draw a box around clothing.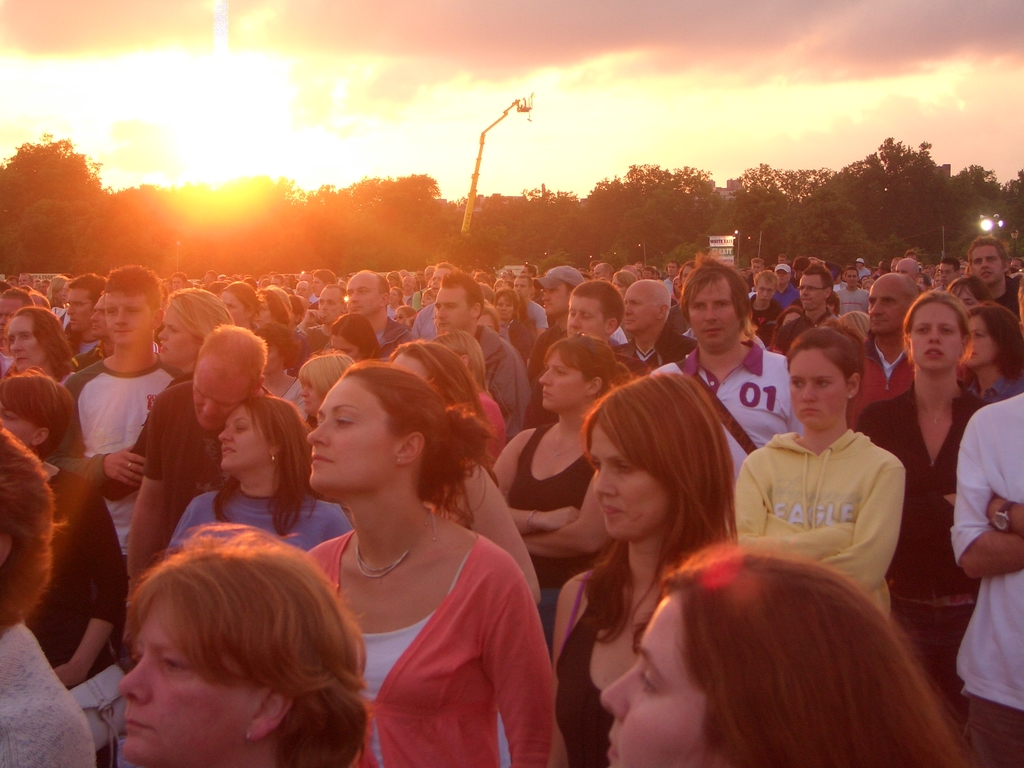
locate(625, 332, 678, 395).
